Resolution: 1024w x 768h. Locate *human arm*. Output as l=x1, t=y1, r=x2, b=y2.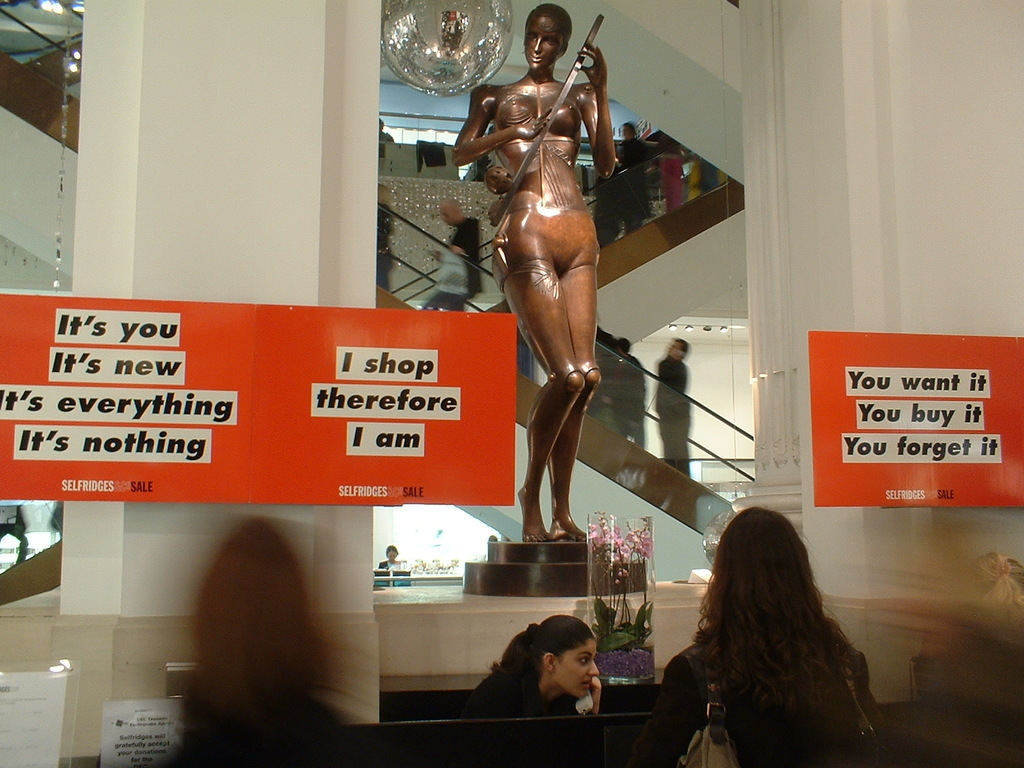
l=623, t=653, r=709, b=767.
